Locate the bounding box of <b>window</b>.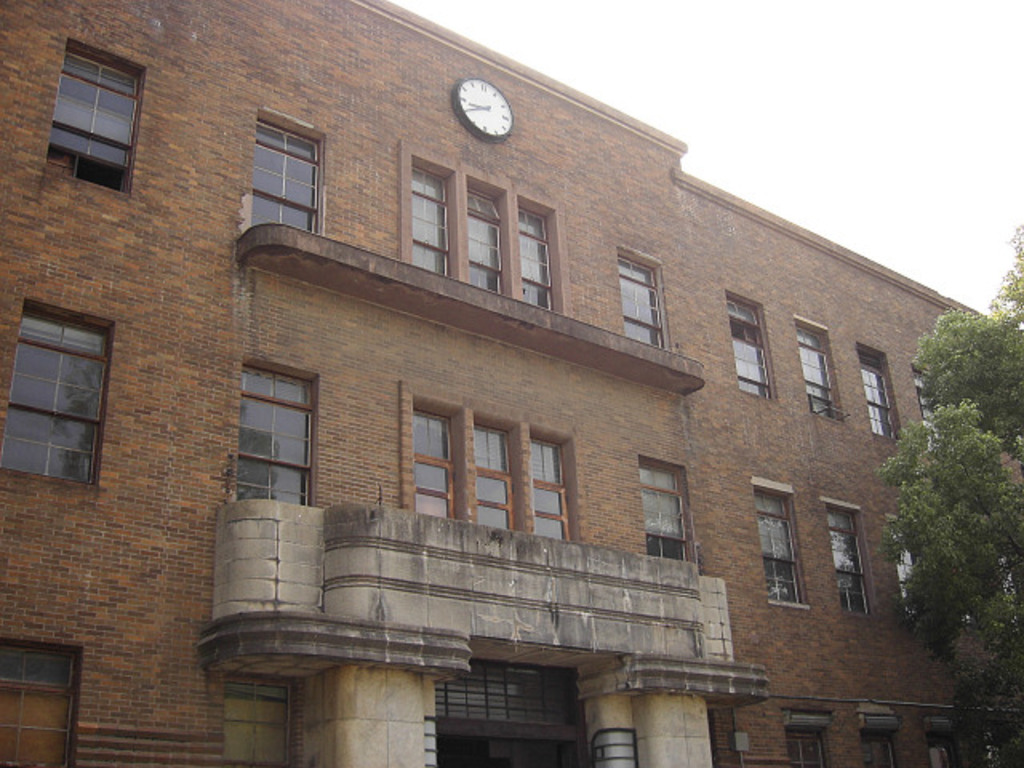
Bounding box: x1=232, y1=360, x2=317, y2=506.
